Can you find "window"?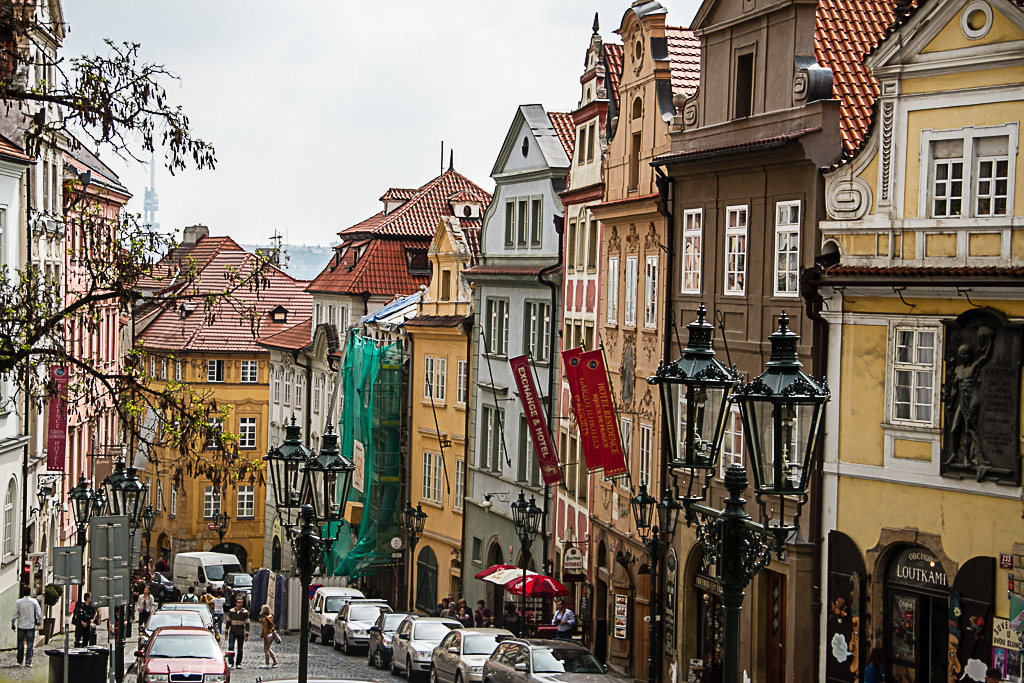
Yes, bounding box: crop(885, 321, 942, 426).
